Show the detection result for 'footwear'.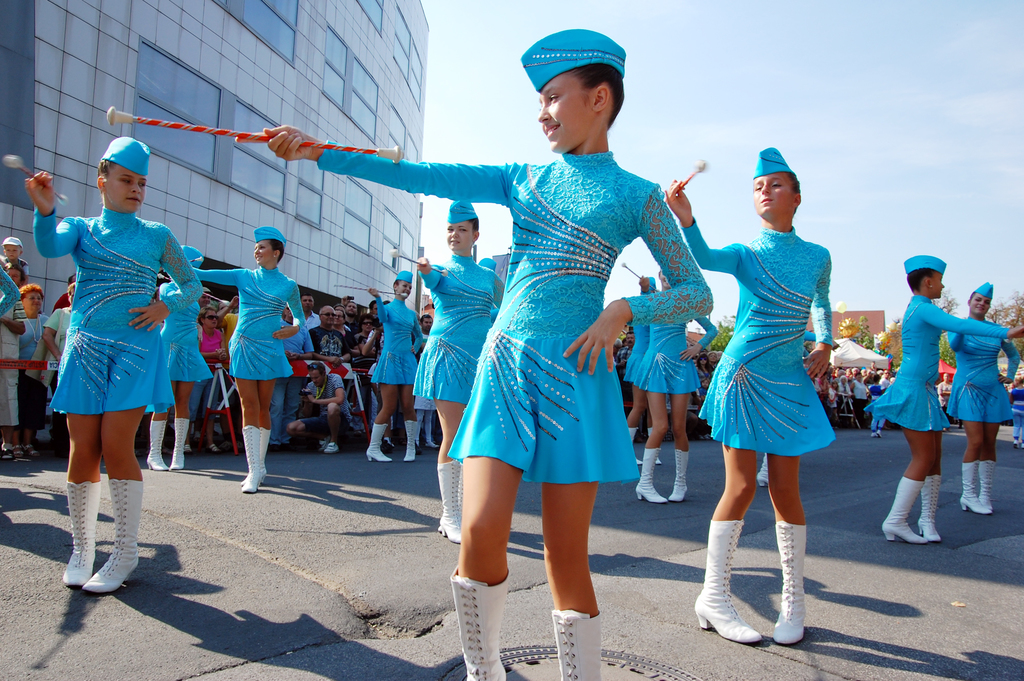
l=243, t=424, r=261, b=491.
